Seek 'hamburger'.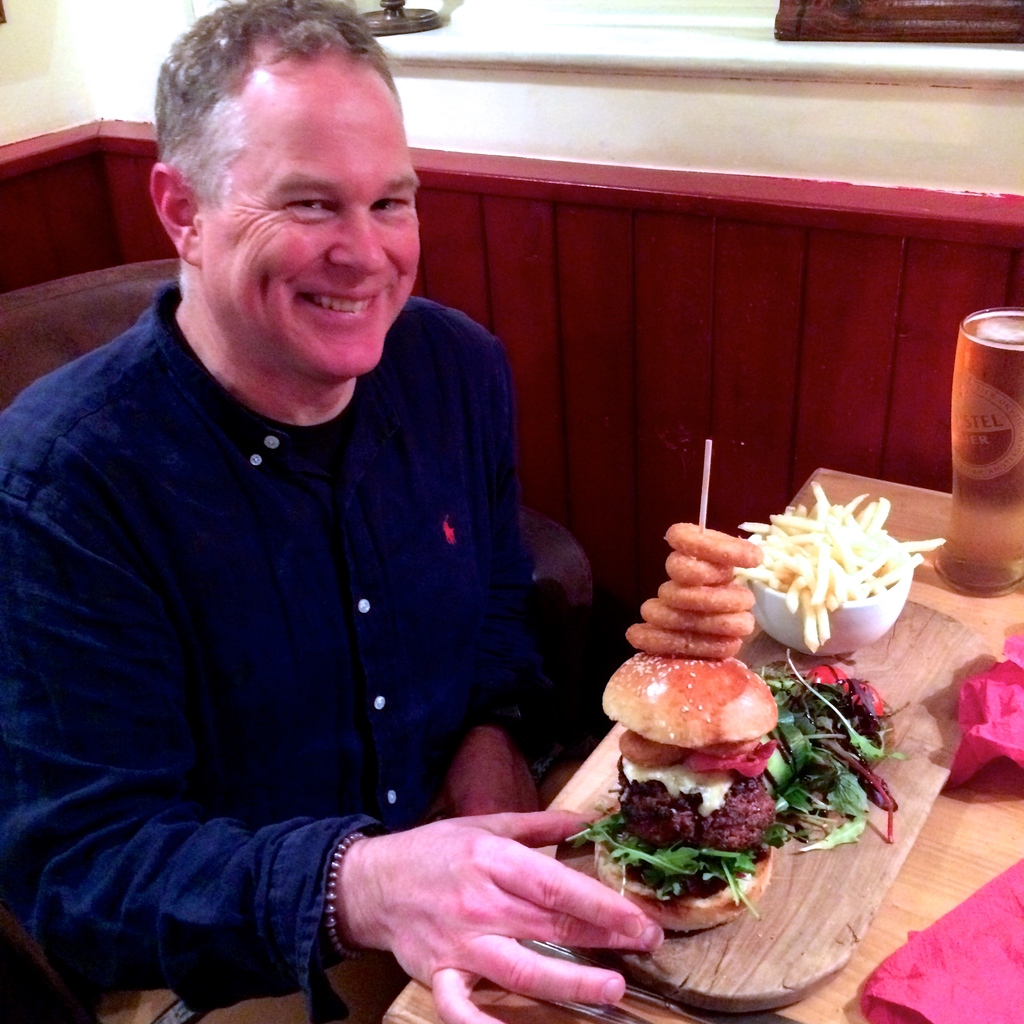
[x1=560, y1=527, x2=781, y2=938].
